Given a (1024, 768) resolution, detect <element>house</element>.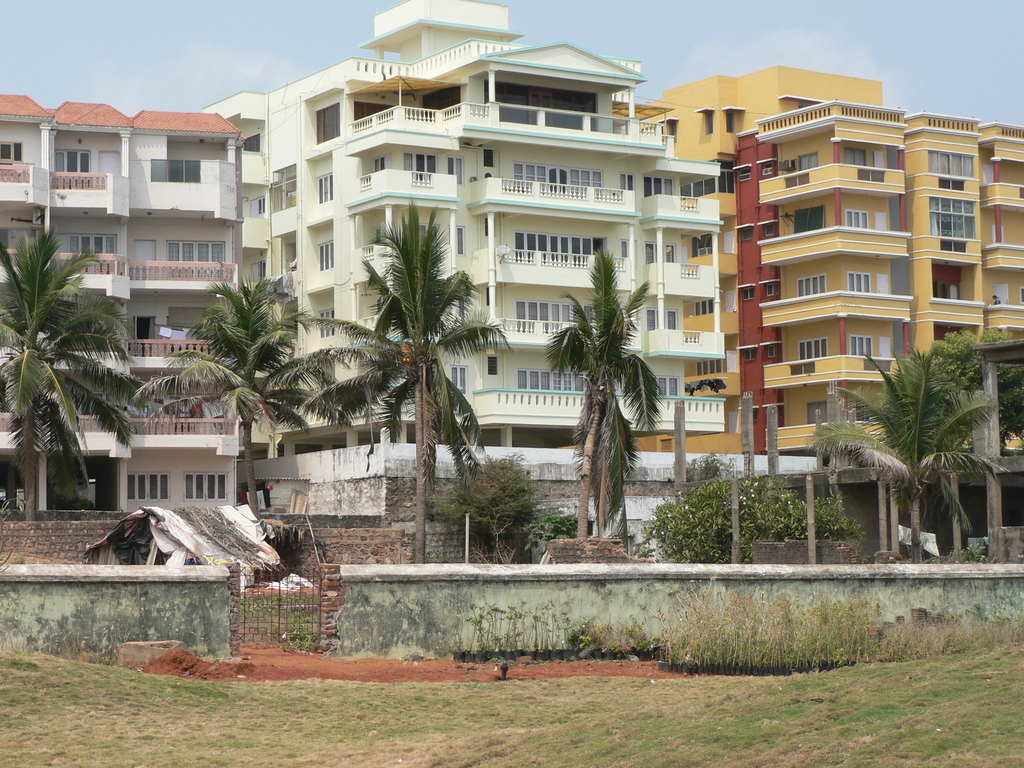
x1=650 y1=354 x2=728 y2=397.
